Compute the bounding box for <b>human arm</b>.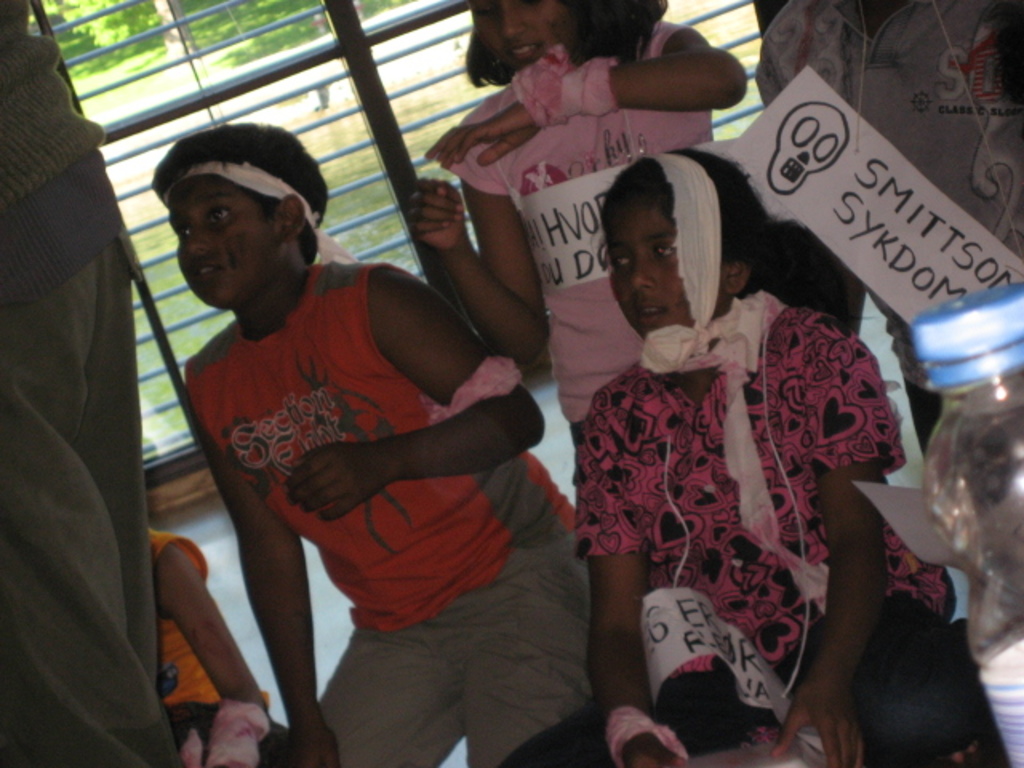
box=[382, 166, 544, 362].
